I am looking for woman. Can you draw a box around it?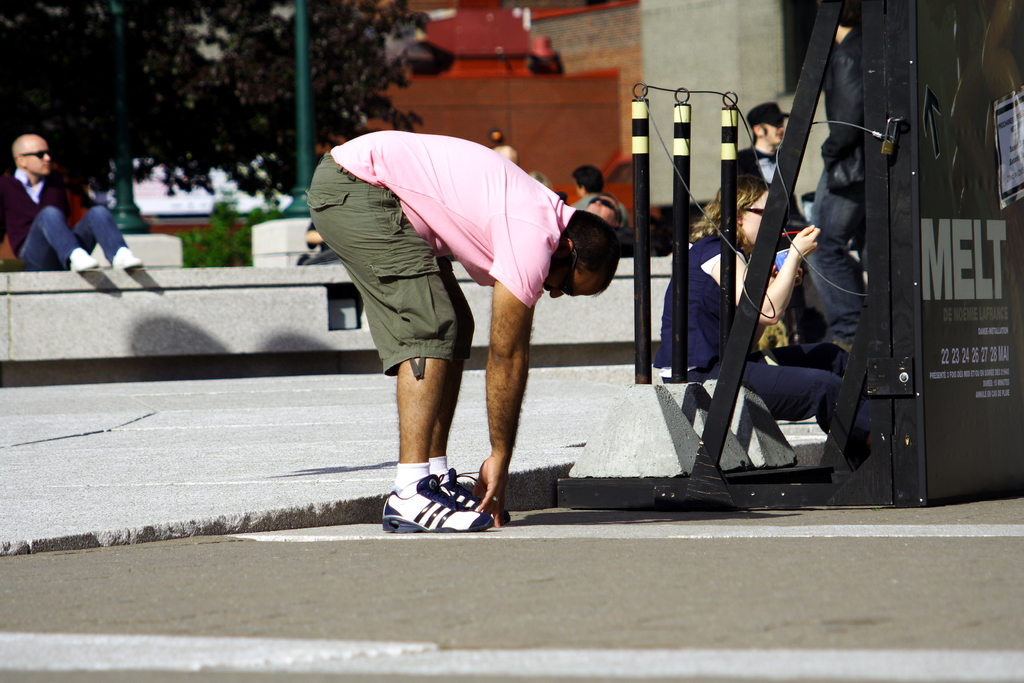
Sure, the bounding box is <bbox>653, 174, 844, 439</bbox>.
